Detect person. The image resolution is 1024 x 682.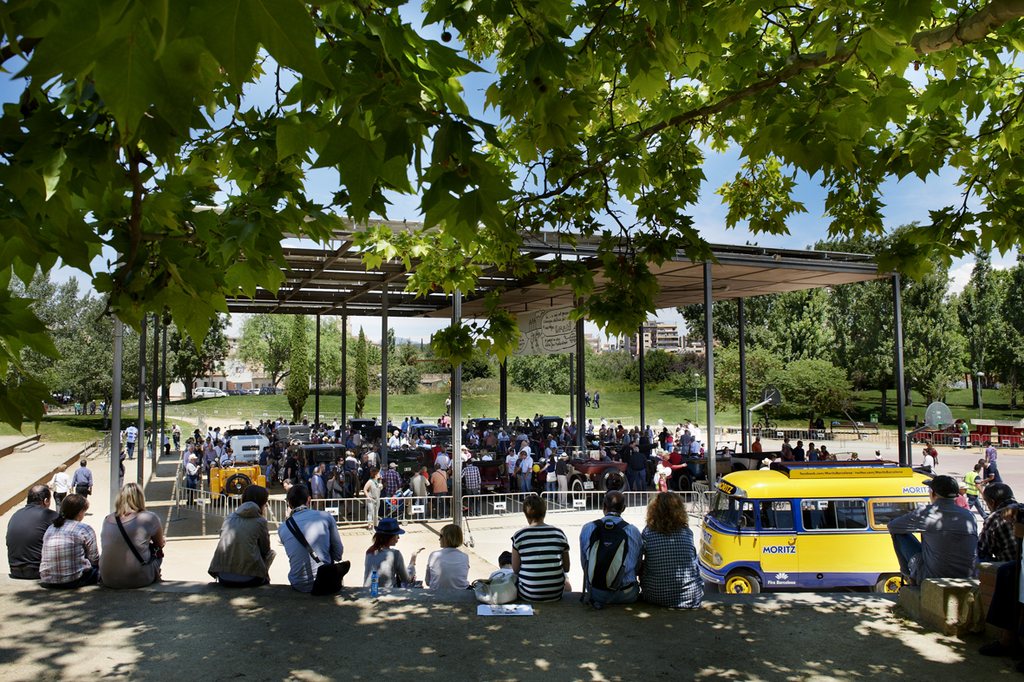
box(88, 398, 96, 419).
